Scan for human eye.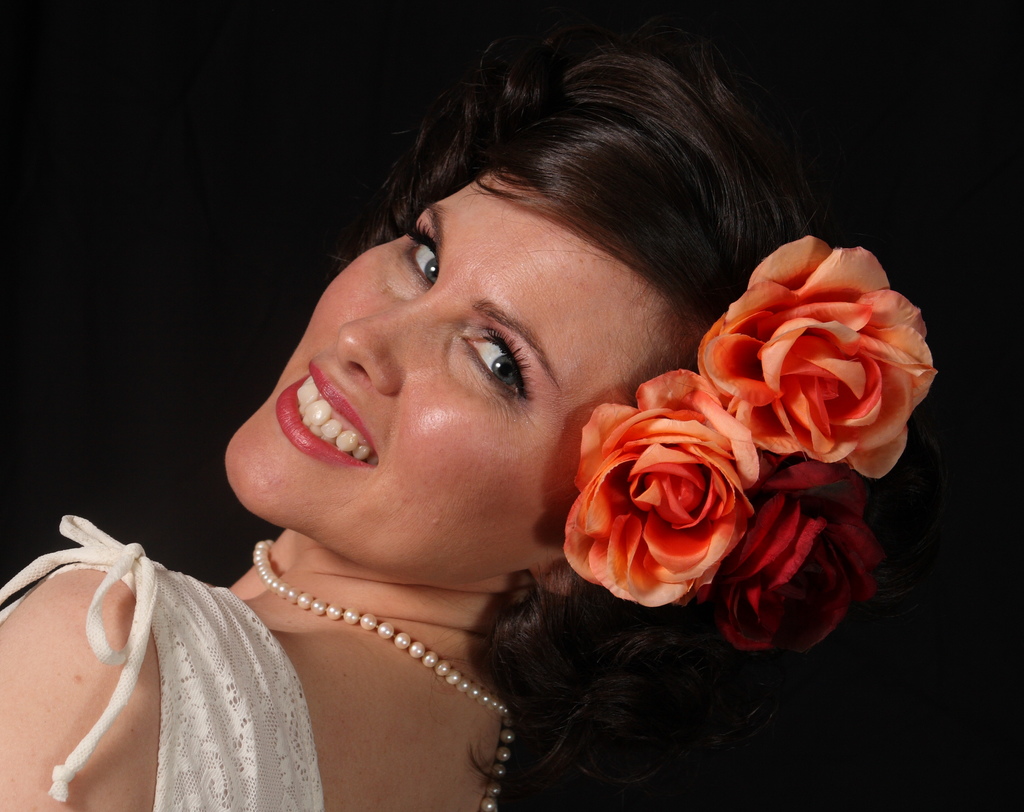
Scan result: [left=399, top=218, right=436, bottom=293].
